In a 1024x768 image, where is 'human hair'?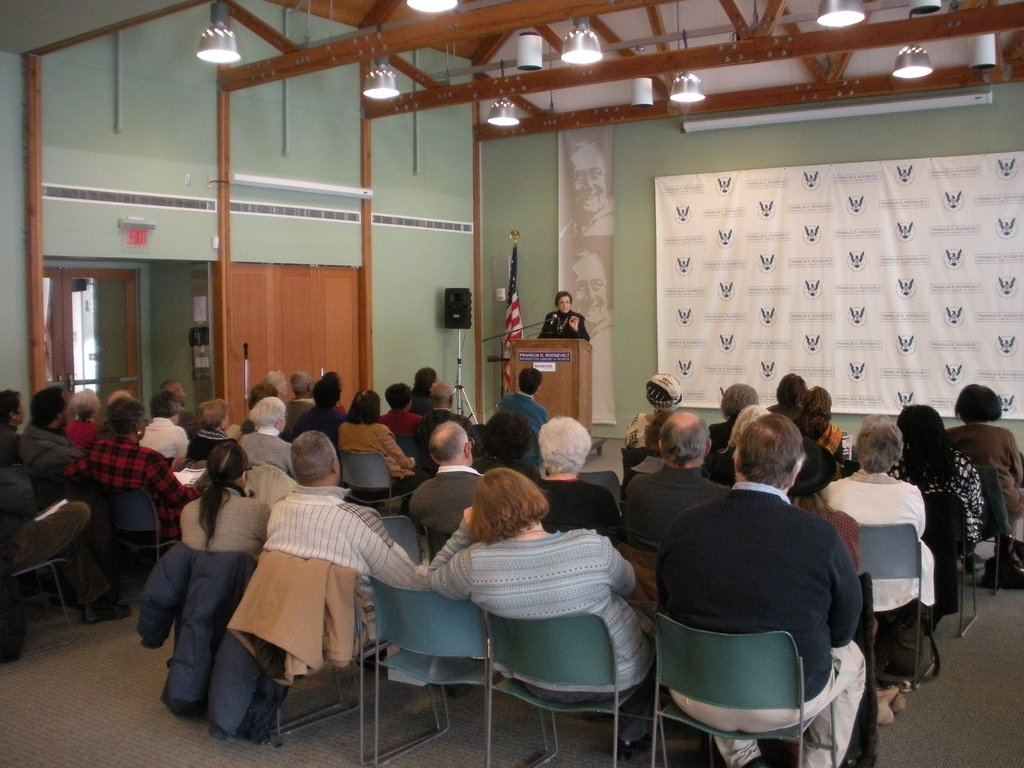
[left=540, top=415, right=595, bottom=479].
